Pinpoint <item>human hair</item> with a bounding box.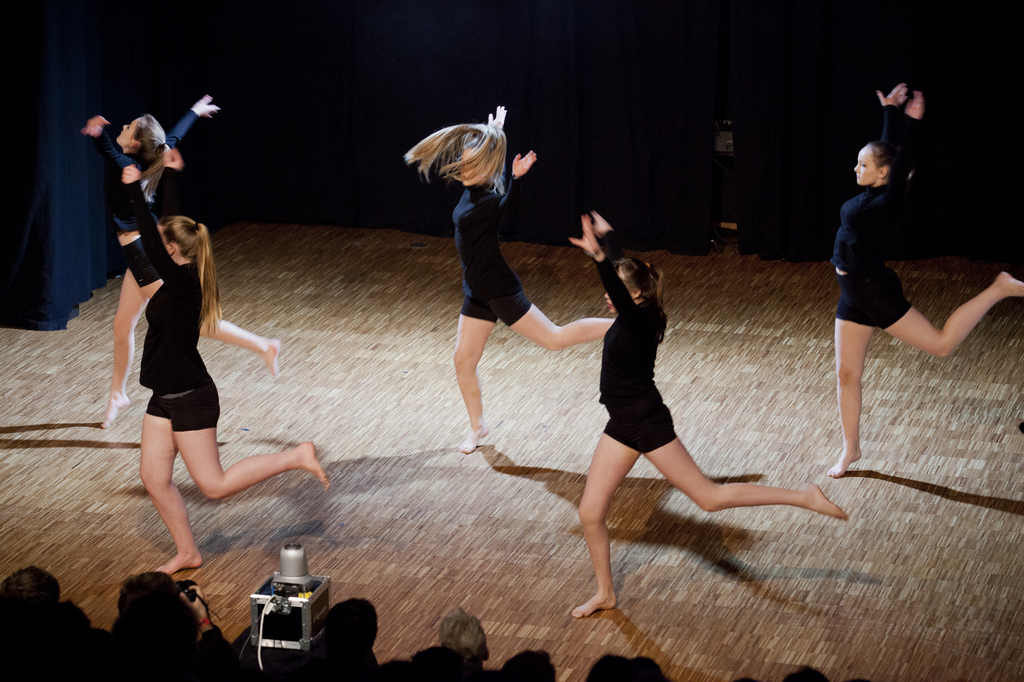
(left=133, top=110, right=178, bottom=191).
